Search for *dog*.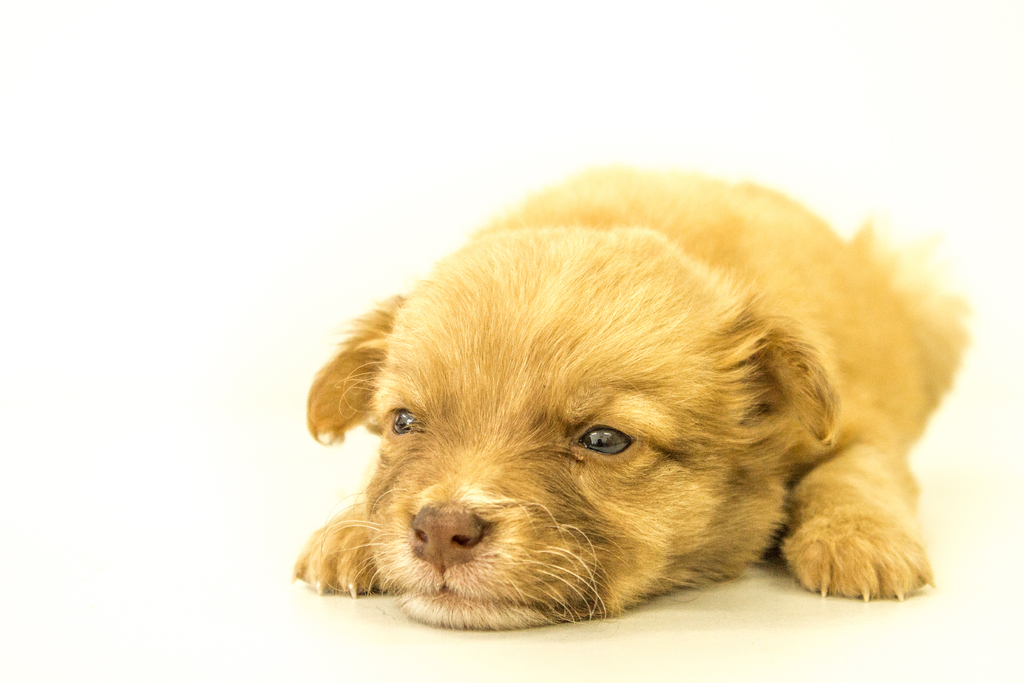
Found at 286 163 975 631.
